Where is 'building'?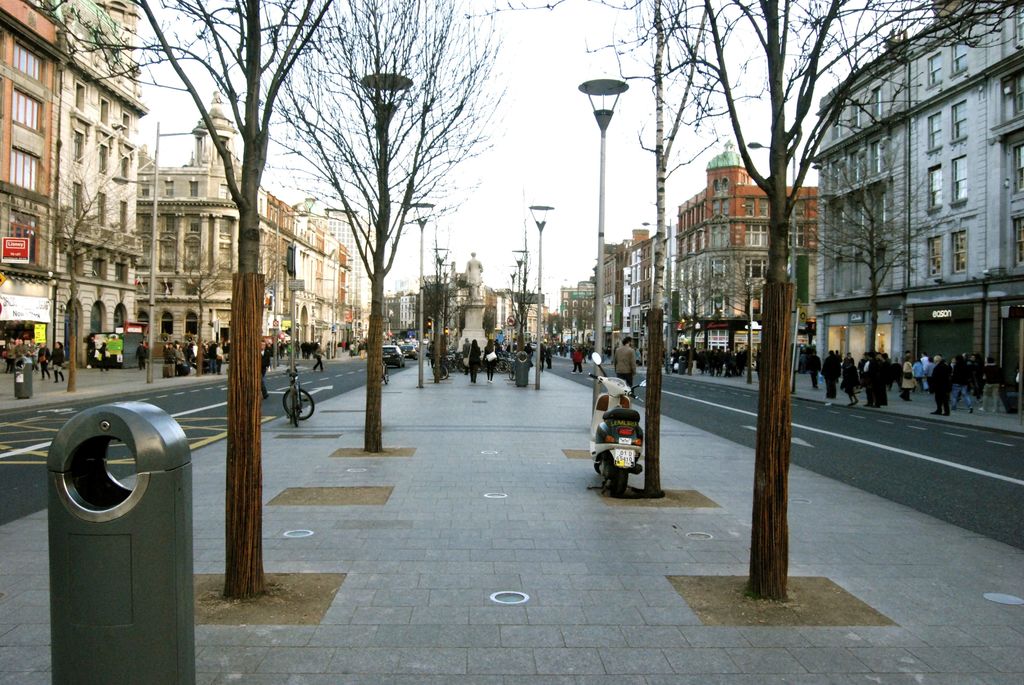
bbox=[58, 0, 145, 341].
